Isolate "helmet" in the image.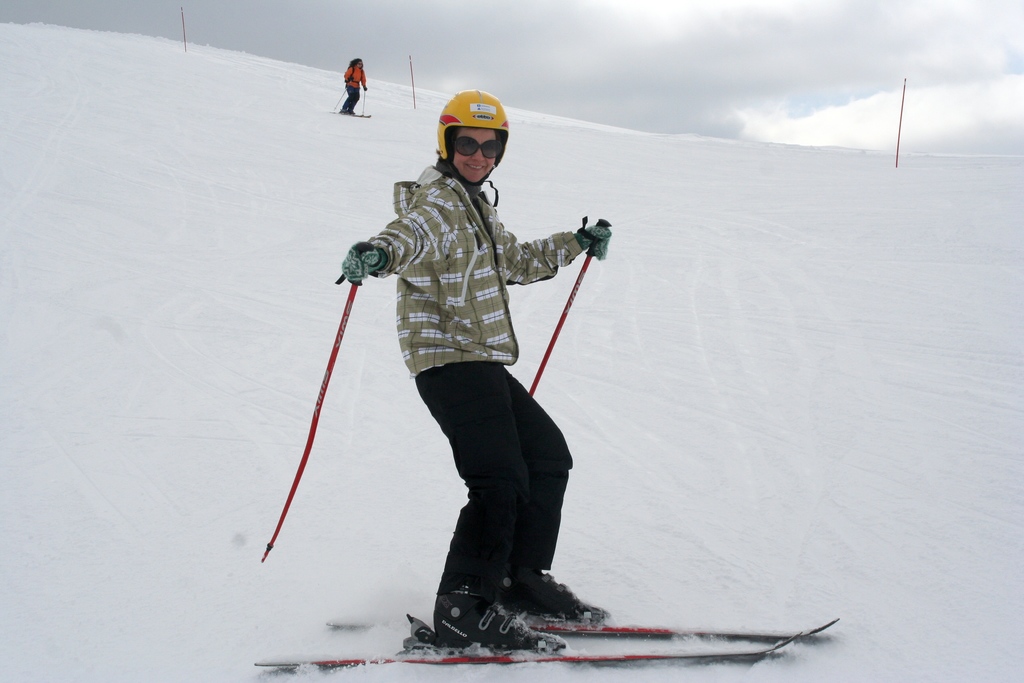
Isolated region: bbox(435, 87, 509, 204).
